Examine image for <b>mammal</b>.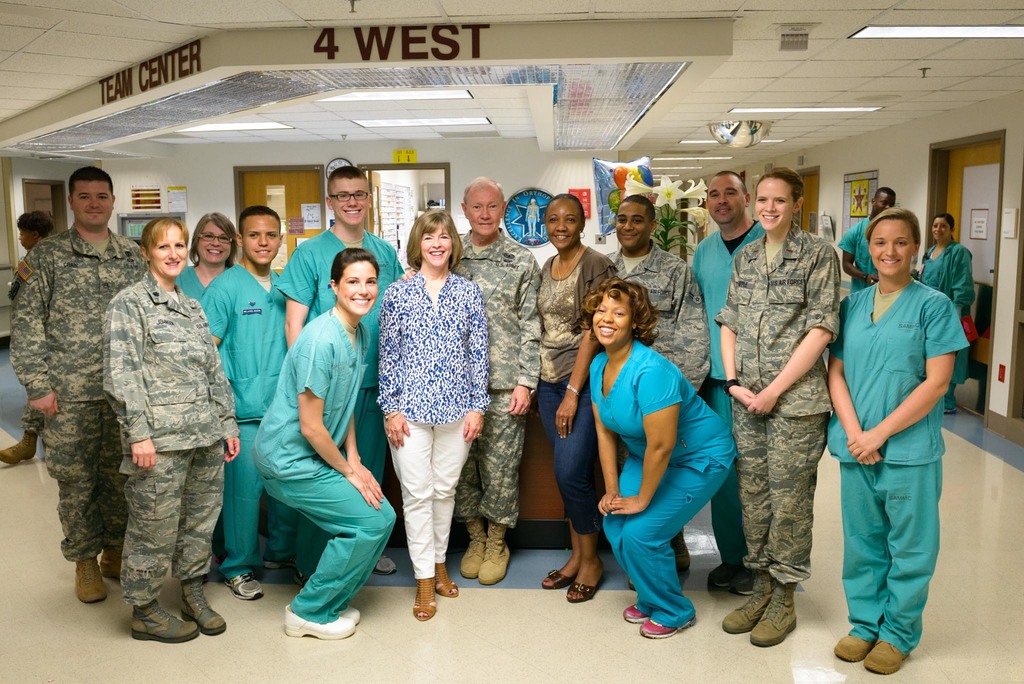
Examination result: (693,169,763,597).
